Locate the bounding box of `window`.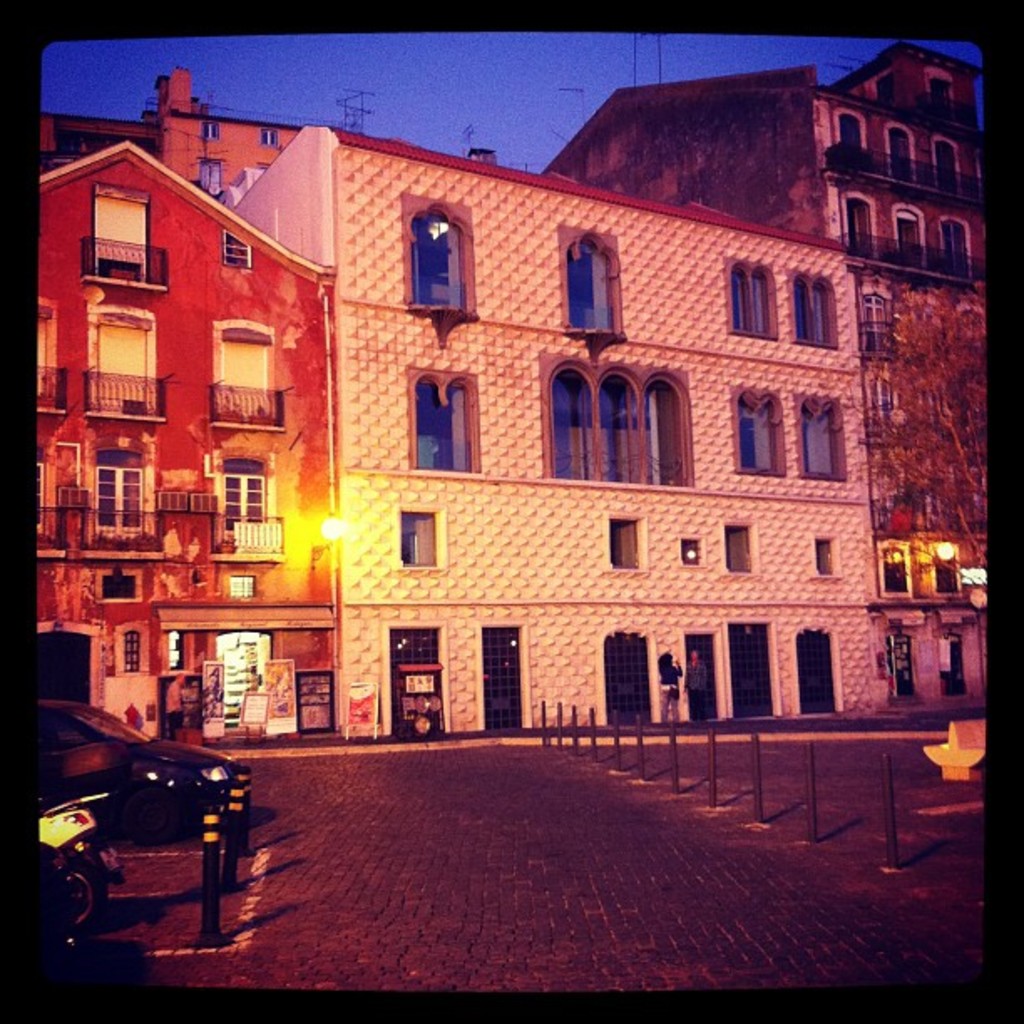
Bounding box: bbox=(398, 510, 440, 566).
